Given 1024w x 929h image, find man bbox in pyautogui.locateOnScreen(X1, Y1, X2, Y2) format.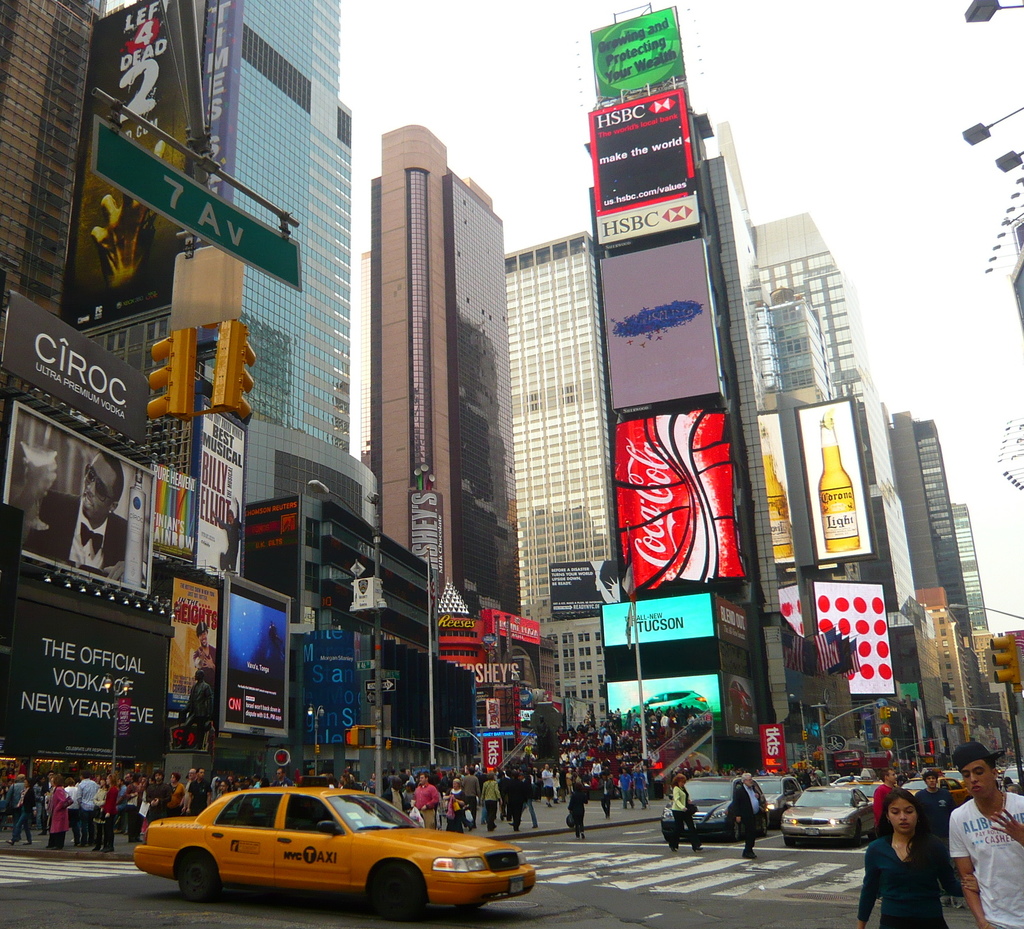
pyautogui.locateOnScreen(1005, 785, 1023, 794).
